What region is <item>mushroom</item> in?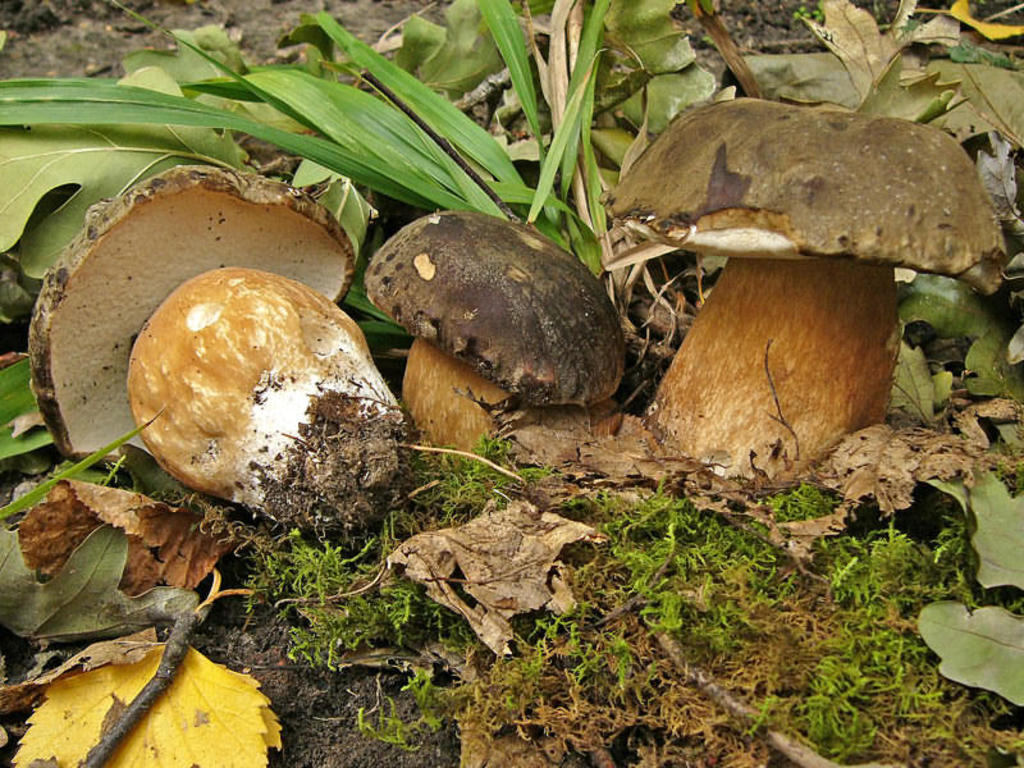
(left=343, top=206, right=644, bottom=468).
